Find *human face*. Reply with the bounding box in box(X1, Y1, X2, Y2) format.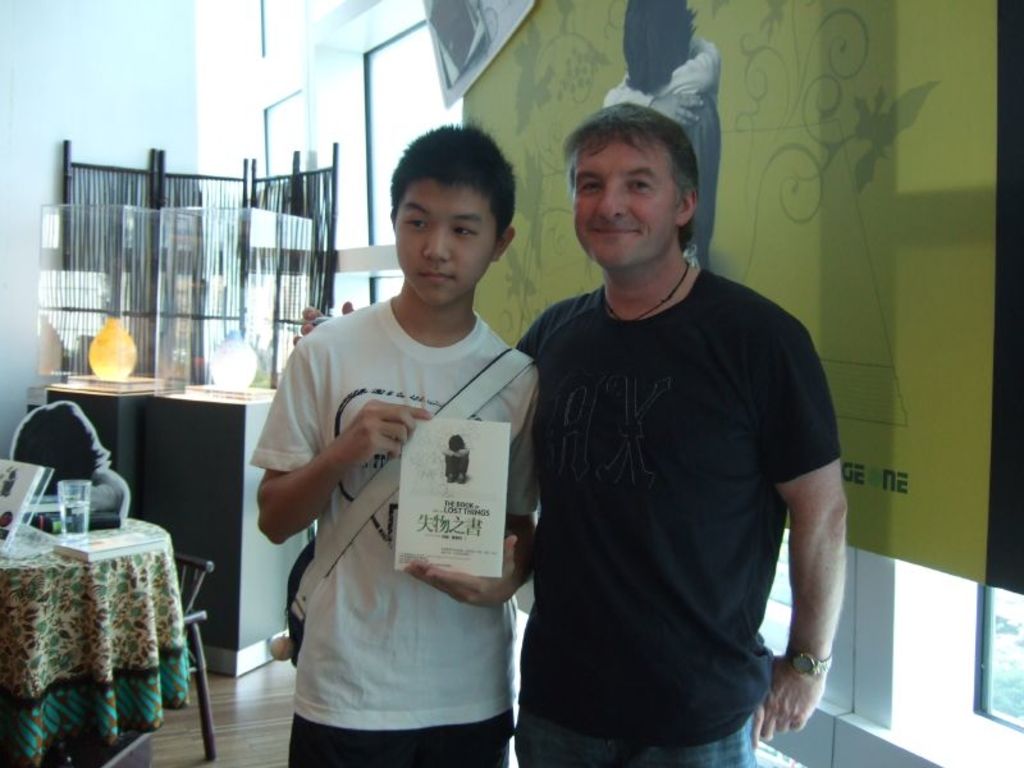
box(571, 133, 685, 279).
